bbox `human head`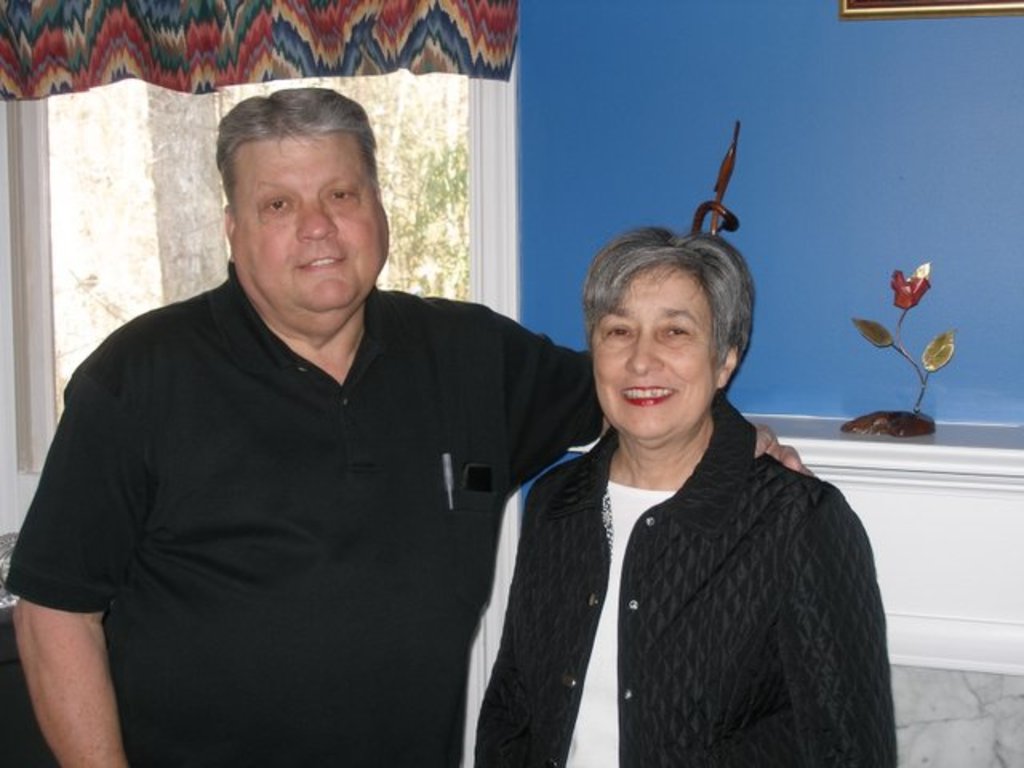
x1=202, y1=91, x2=381, y2=264
